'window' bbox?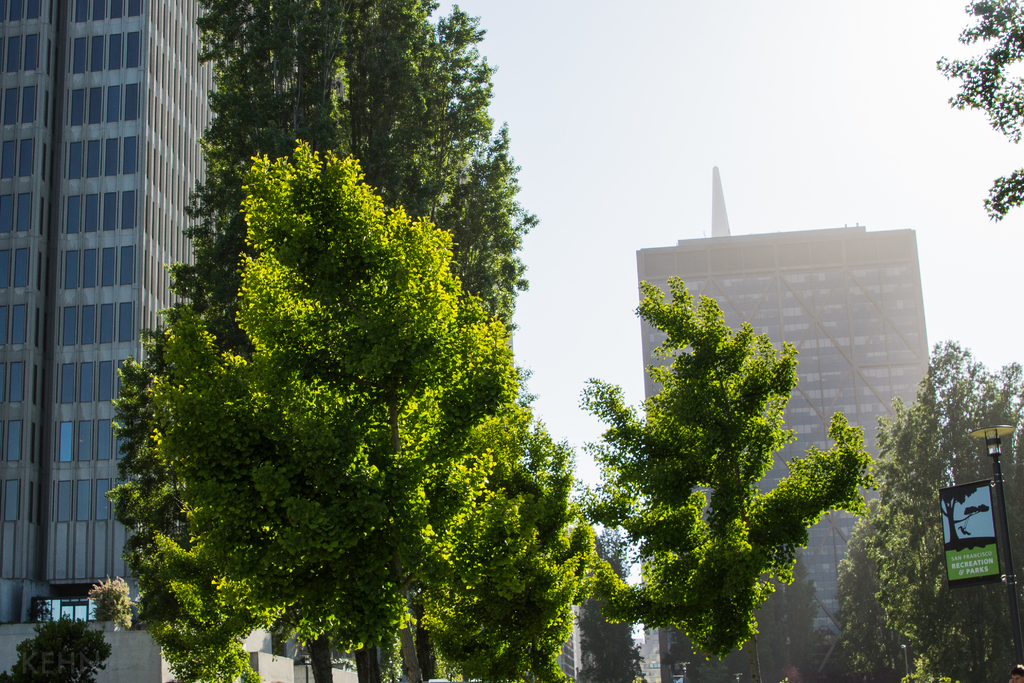
rect(0, 250, 10, 289)
